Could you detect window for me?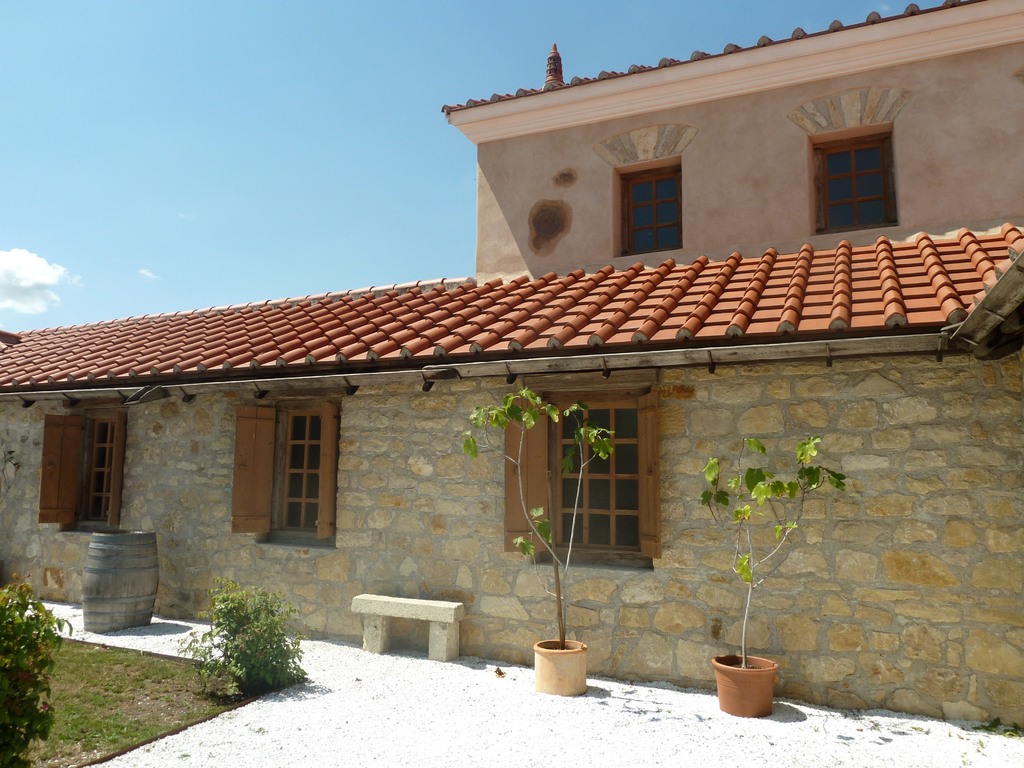
Detection result: [249, 393, 326, 547].
